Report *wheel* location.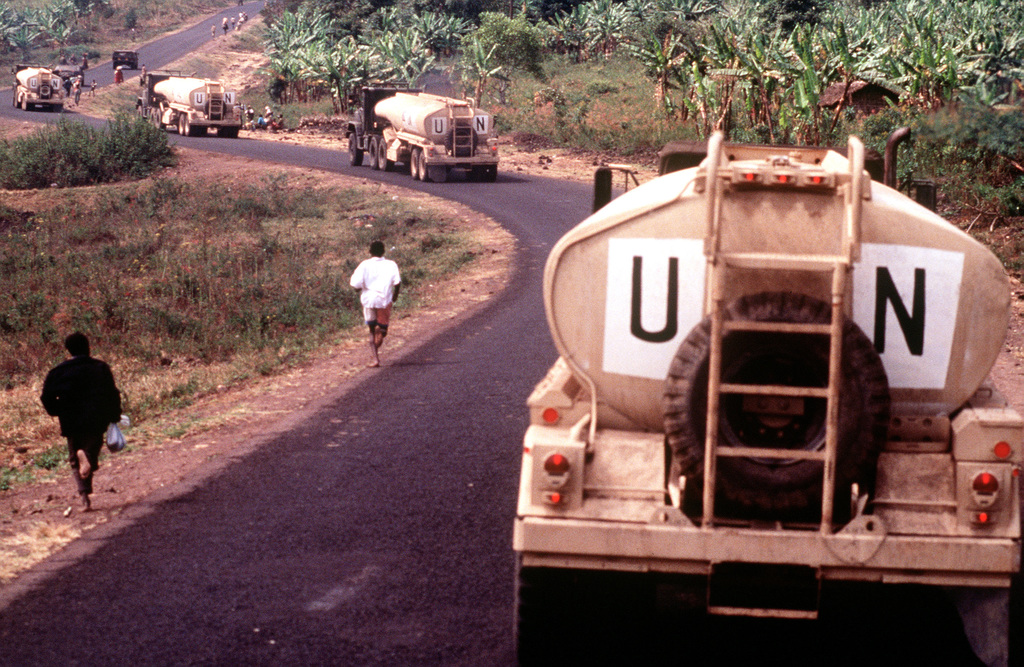
Report: 154, 109, 173, 130.
